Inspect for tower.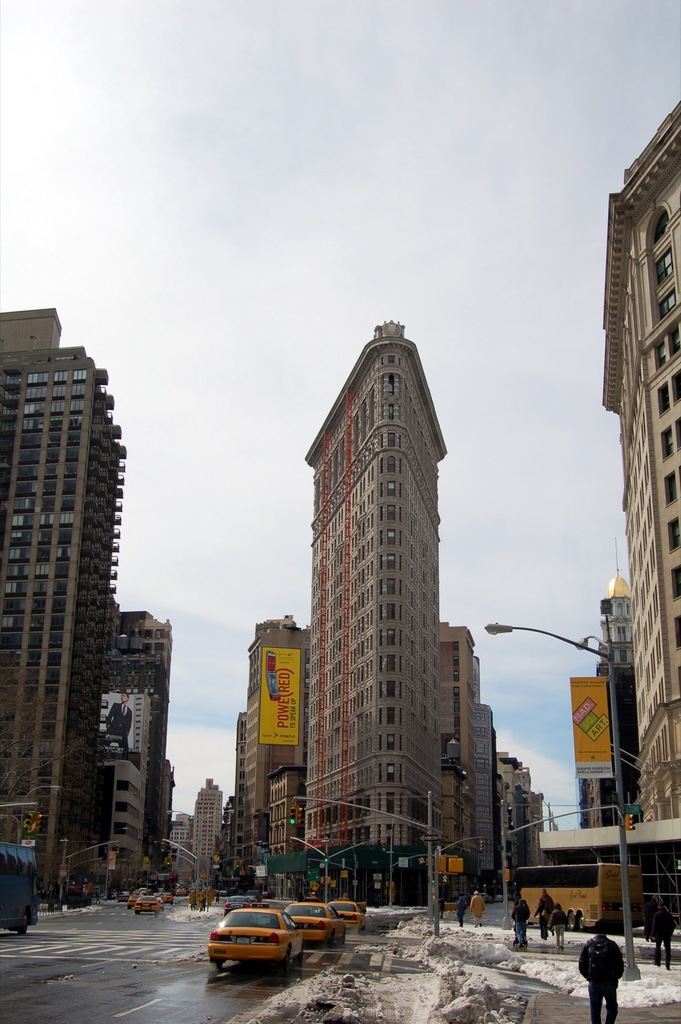
Inspection: <box>593,94,680,834</box>.
